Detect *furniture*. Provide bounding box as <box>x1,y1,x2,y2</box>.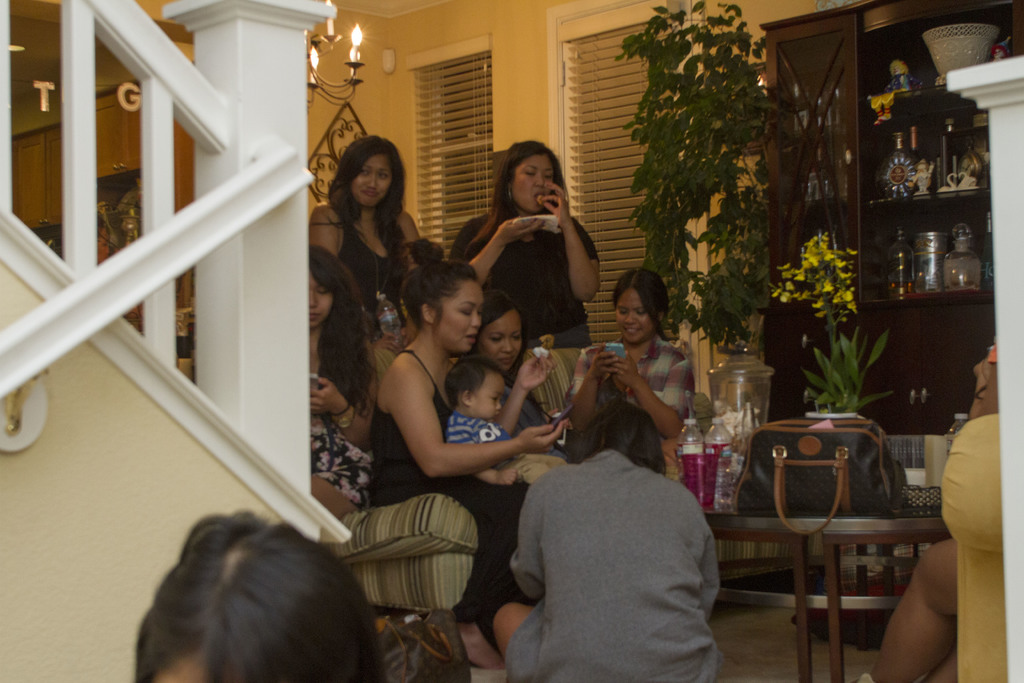
<box>332,345,856,613</box>.
